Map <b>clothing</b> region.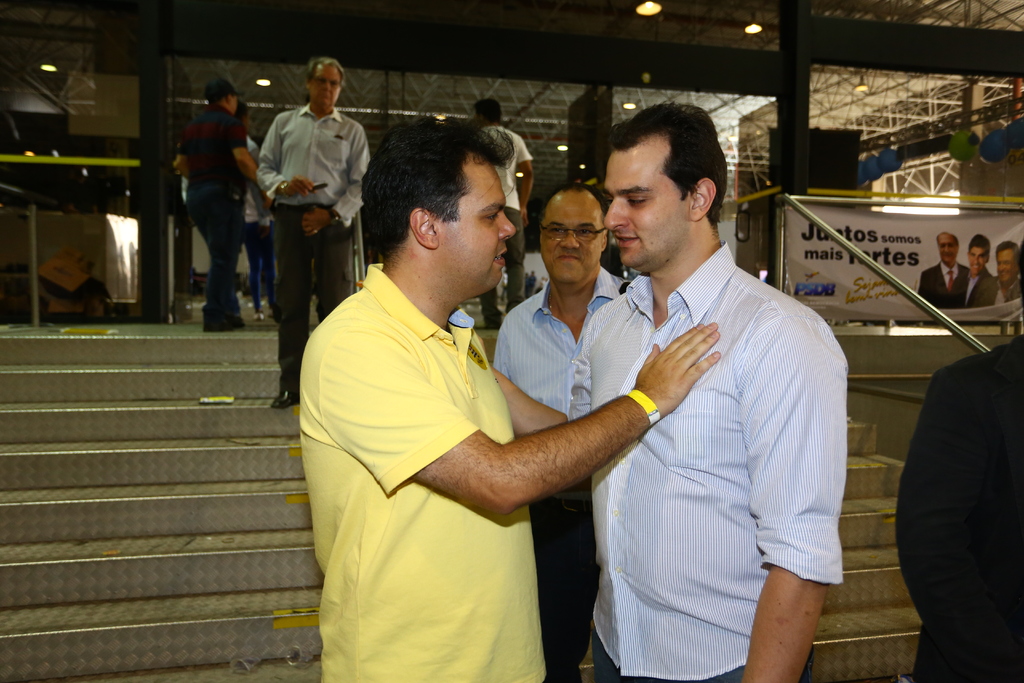
Mapped to (left=501, top=267, right=631, bottom=679).
